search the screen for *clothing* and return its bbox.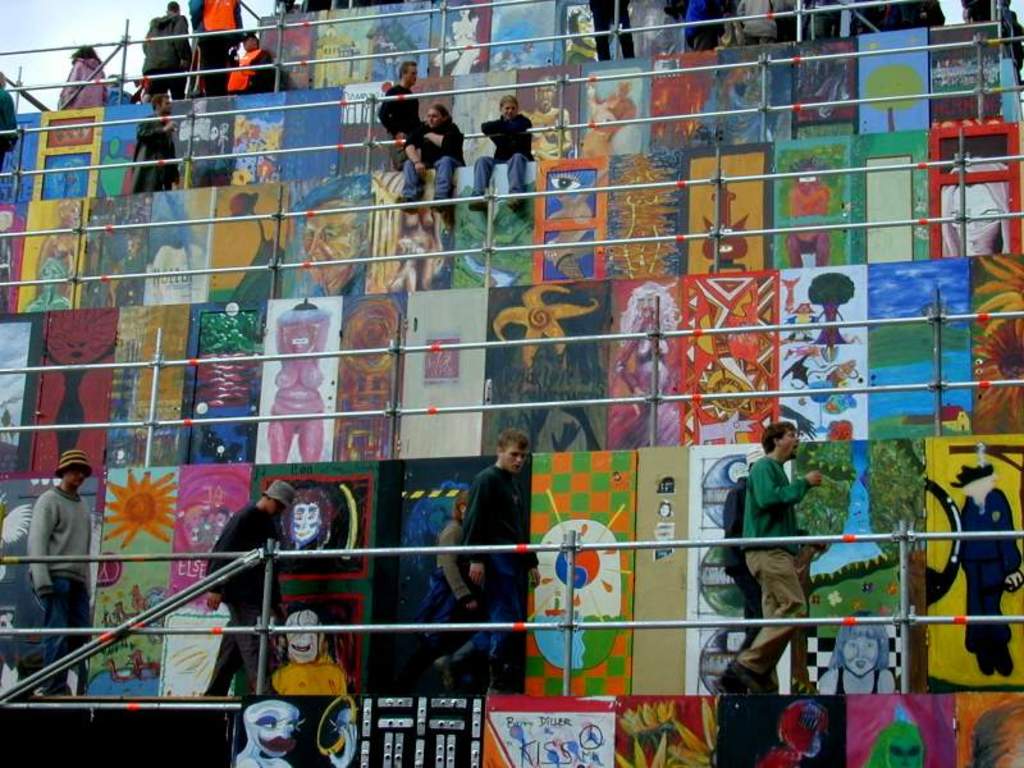
Found: {"left": 60, "top": 52, "right": 109, "bottom": 106}.
